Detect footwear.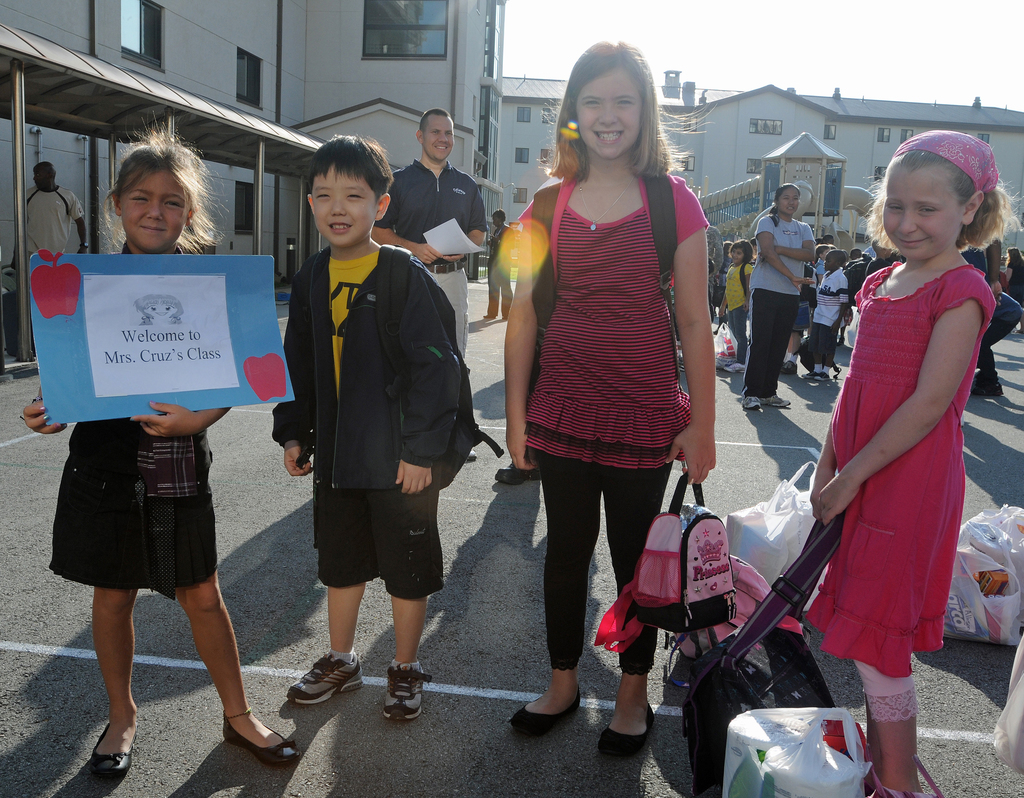
Detected at locate(764, 396, 788, 408).
